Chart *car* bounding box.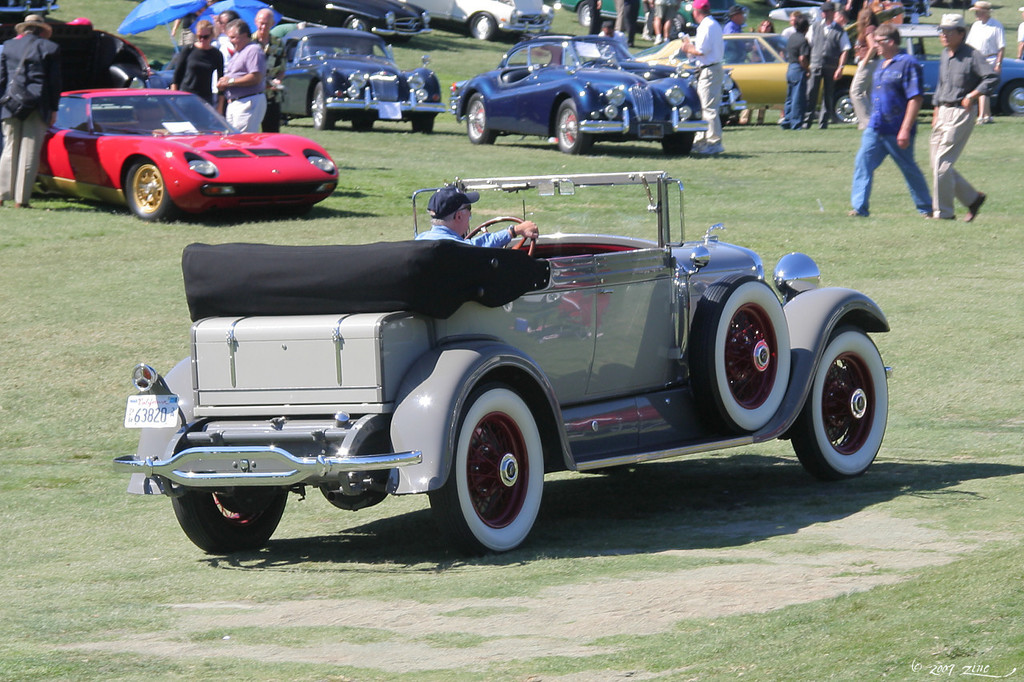
Charted: <region>271, 19, 450, 129</region>.
